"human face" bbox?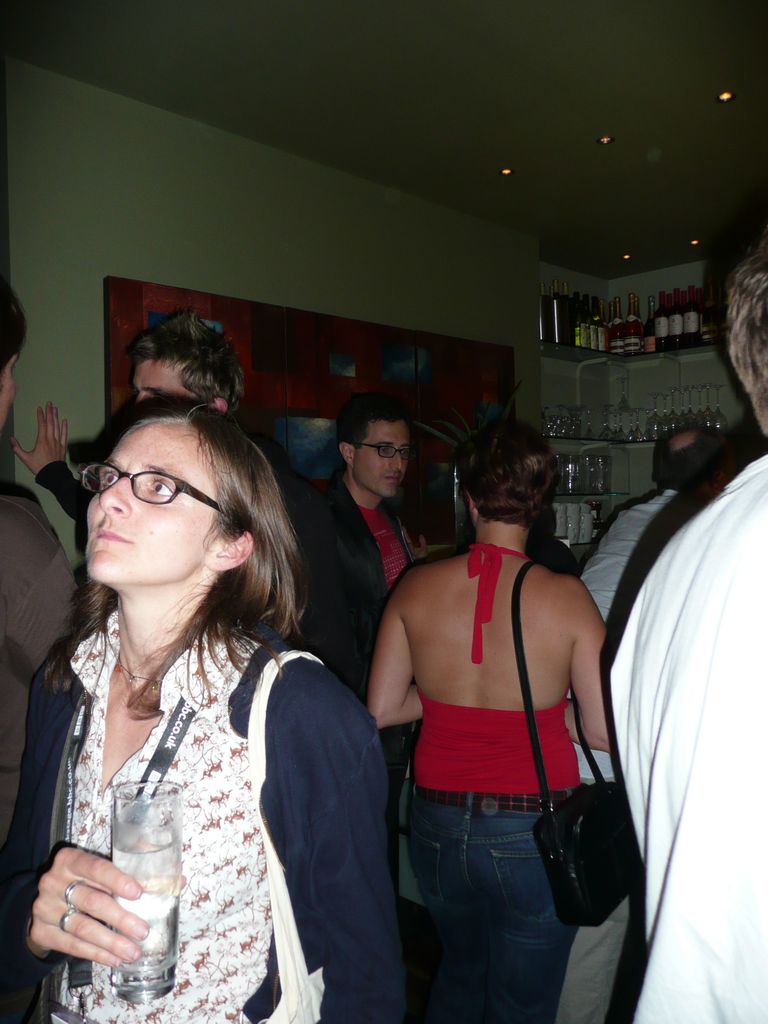
[x1=358, y1=412, x2=412, y2=509]
